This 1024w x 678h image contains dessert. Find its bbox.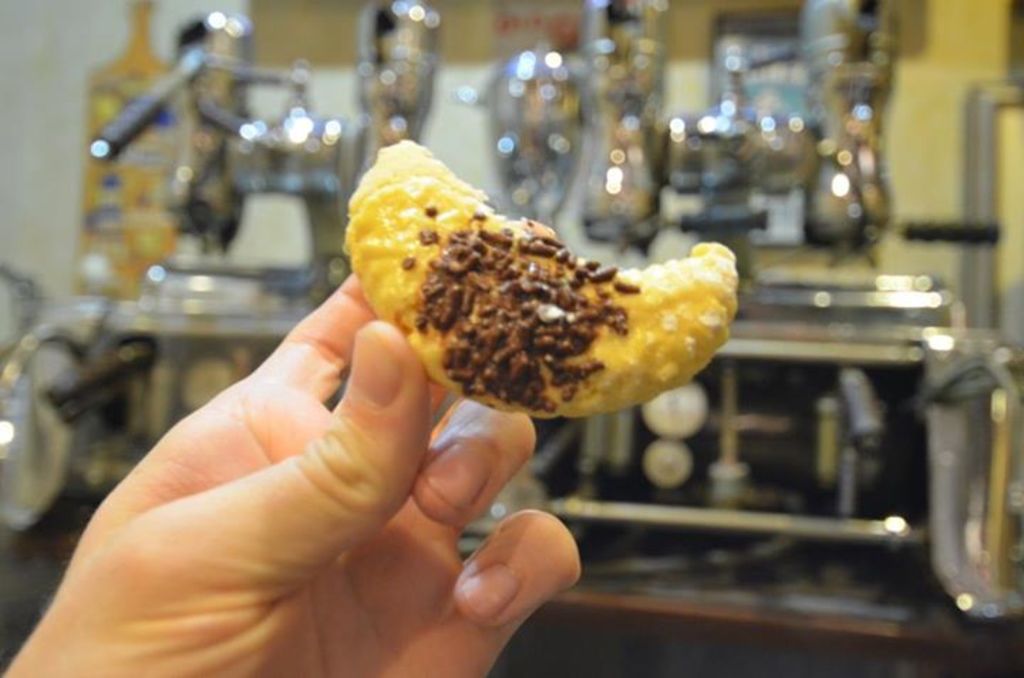
box=[311, 138, 757, 432].
